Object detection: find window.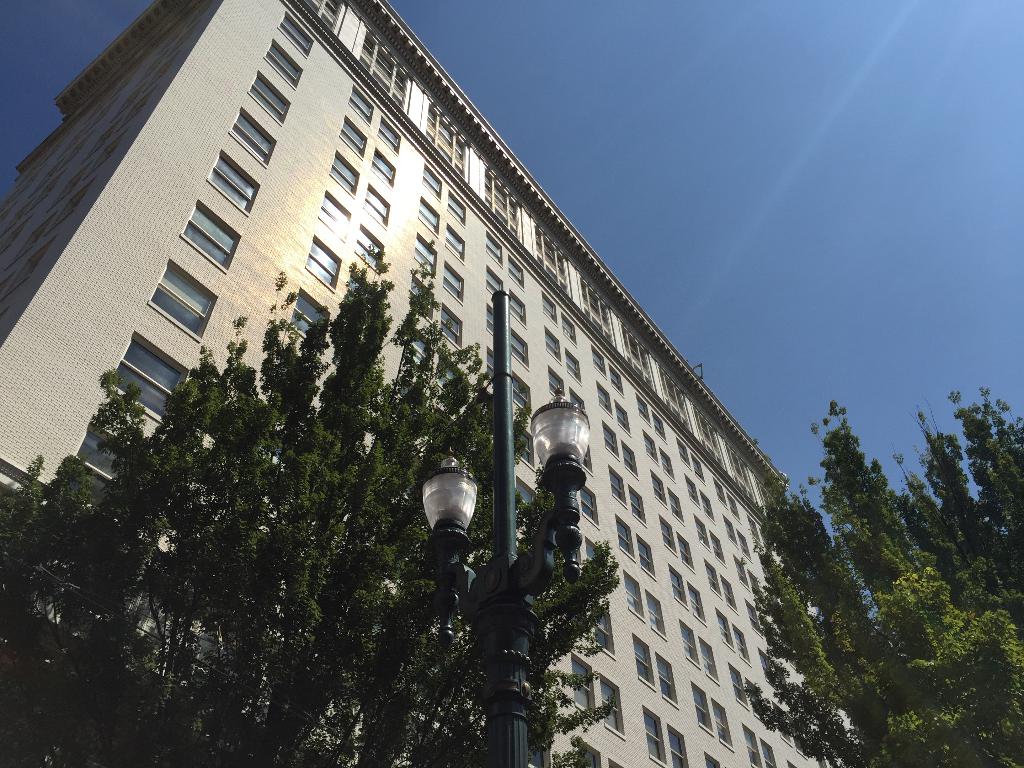
(left=409, top=338, right=424, bottom=385).
